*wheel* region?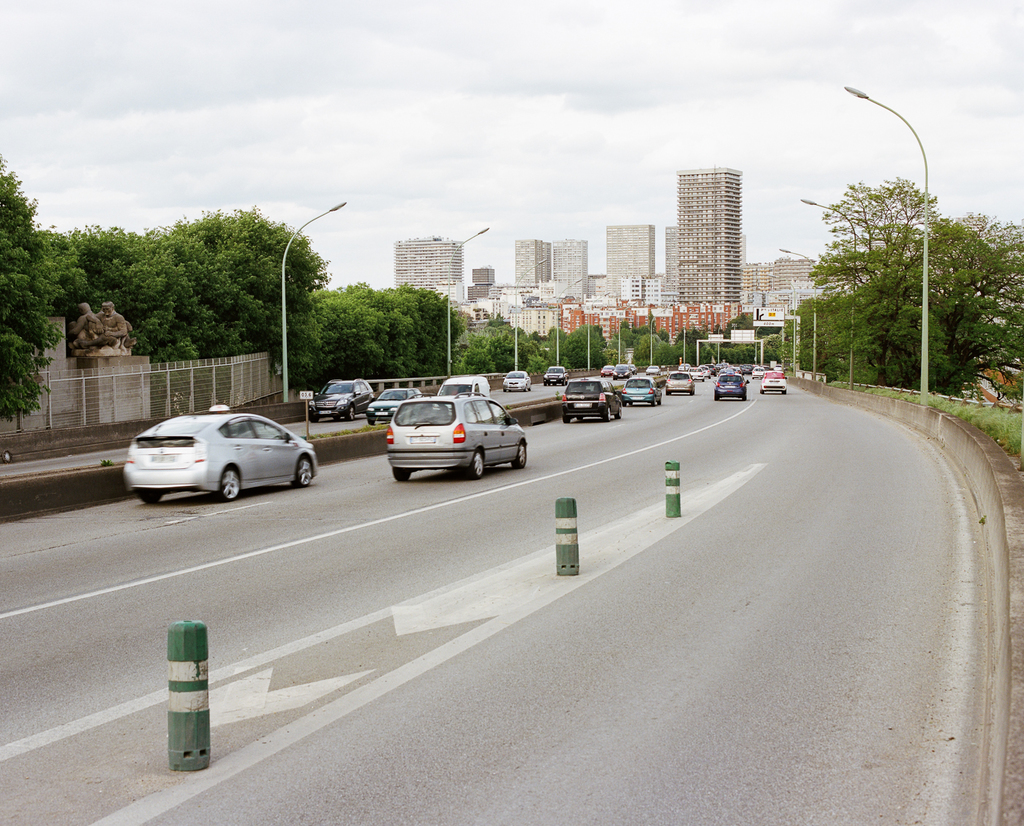
x1=565 y1=414 x2=569 y2=423
